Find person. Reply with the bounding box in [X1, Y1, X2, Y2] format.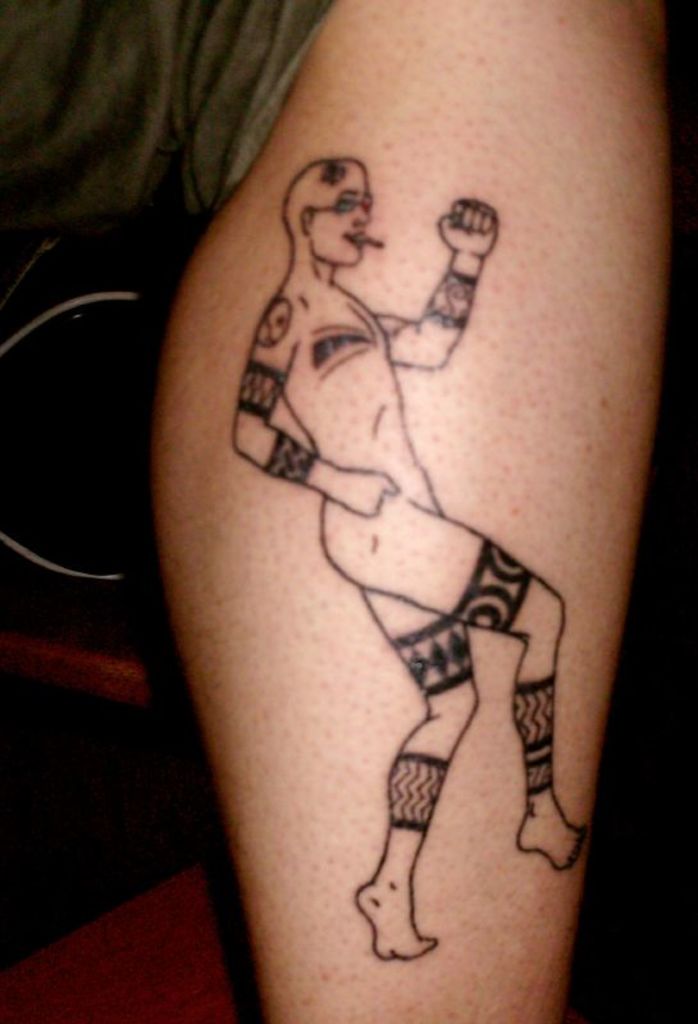
[219, 155, 571, 959].
